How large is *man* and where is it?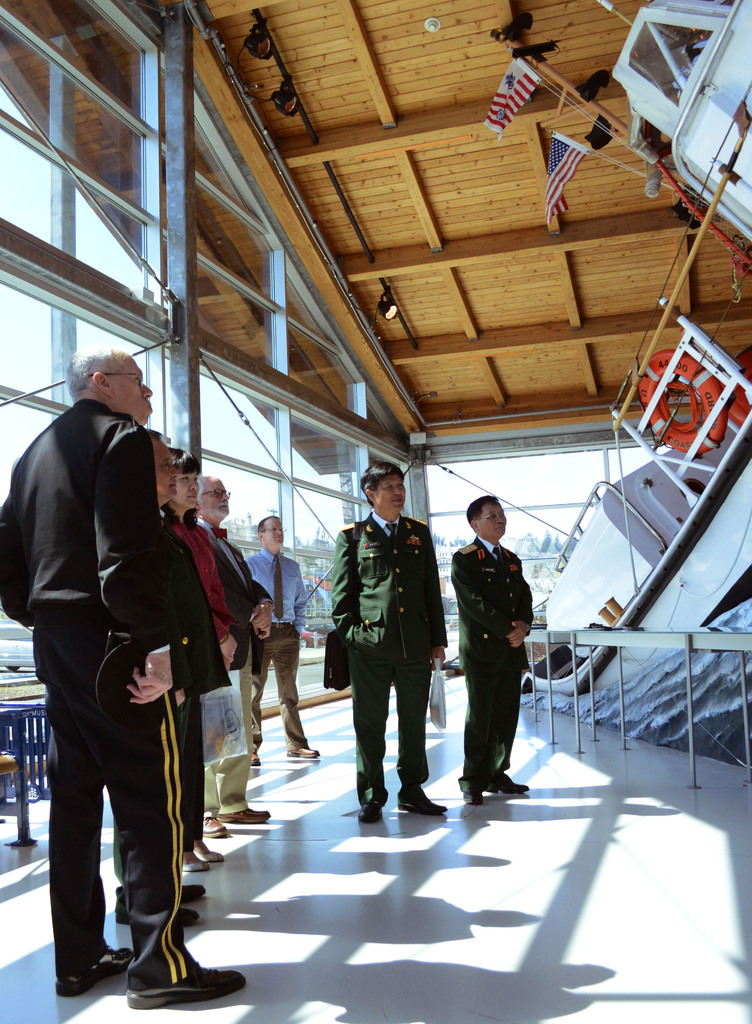
Bounding box: x1=444, y1=472, x2=537, y2=794.
